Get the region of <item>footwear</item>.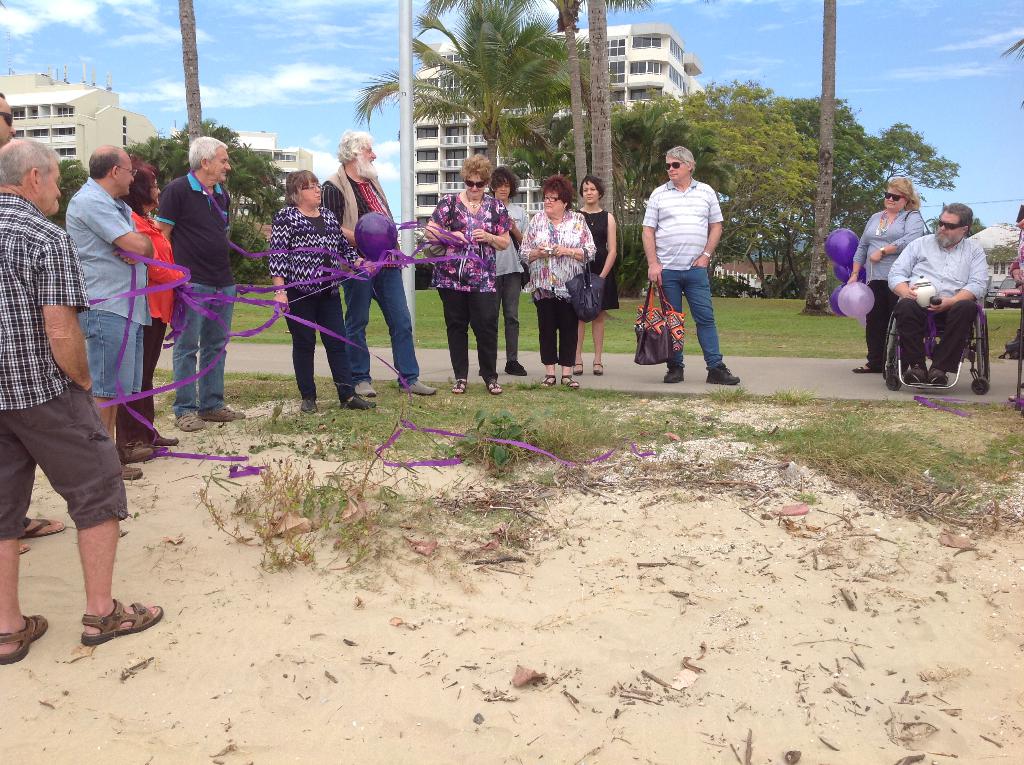
<bbox>487, 377, 500, 394</bbox>.
